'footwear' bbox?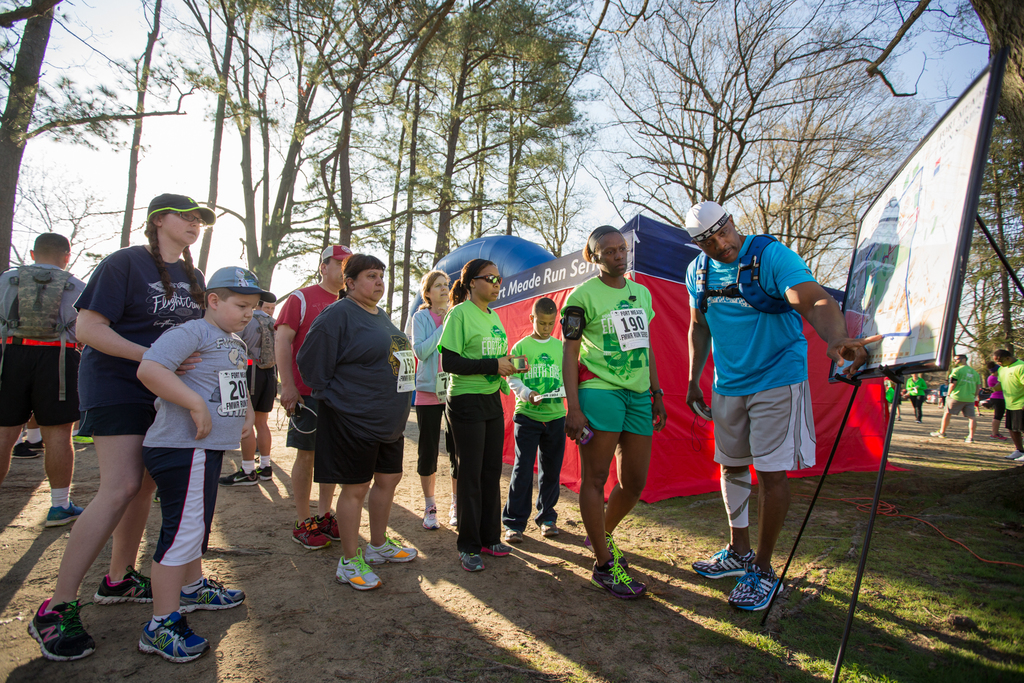
crop(481, 544, 511, 555)
